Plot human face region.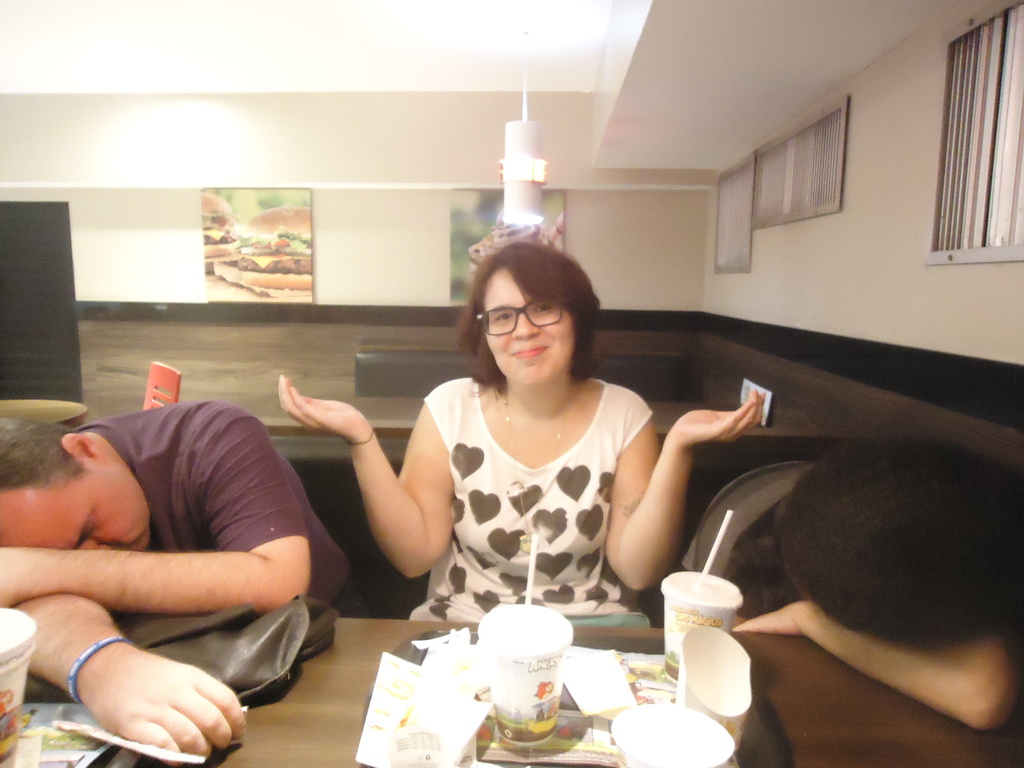
Plotted at <box>483,262,580,382</box>.
